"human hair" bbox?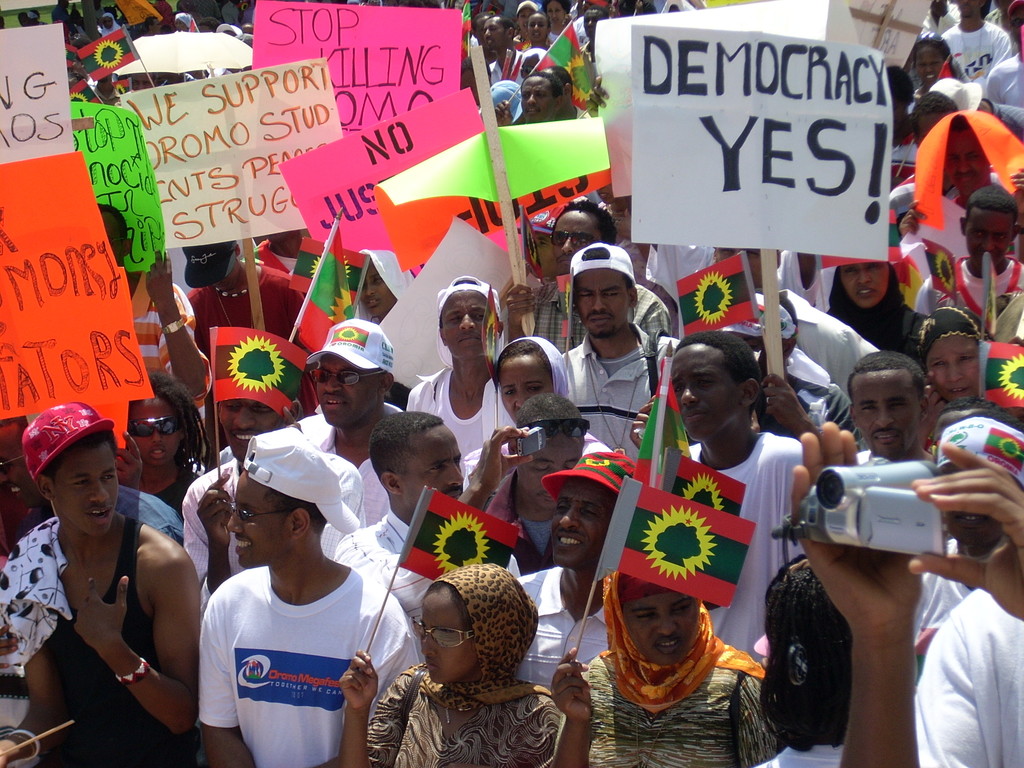
box(374, 405, 436, 481)
